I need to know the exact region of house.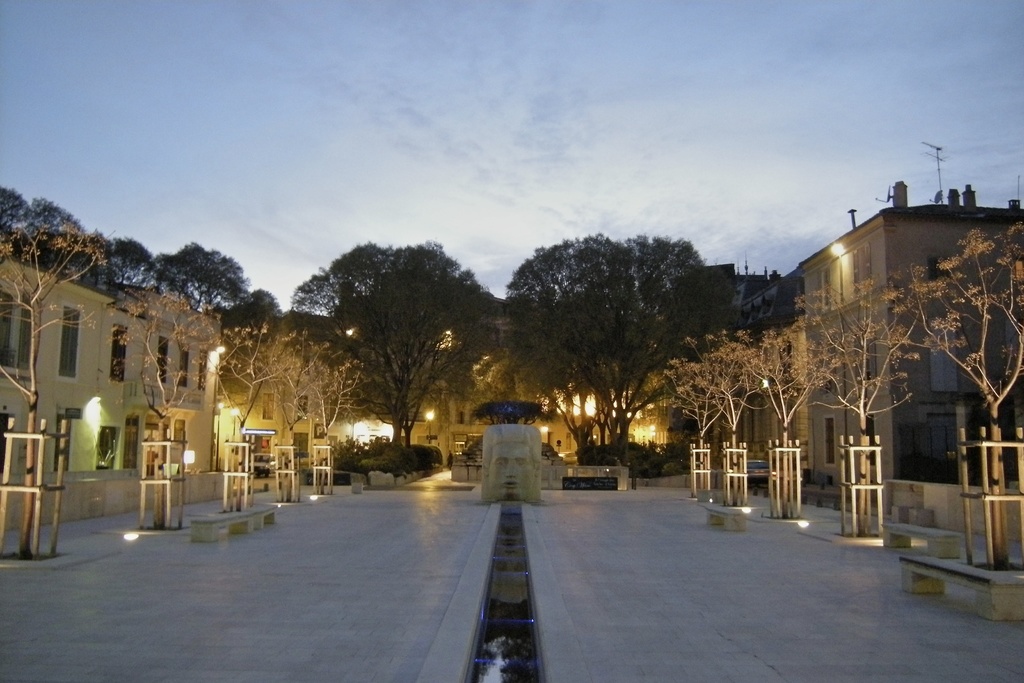
Region: <box>0,220,119,482</box>.
